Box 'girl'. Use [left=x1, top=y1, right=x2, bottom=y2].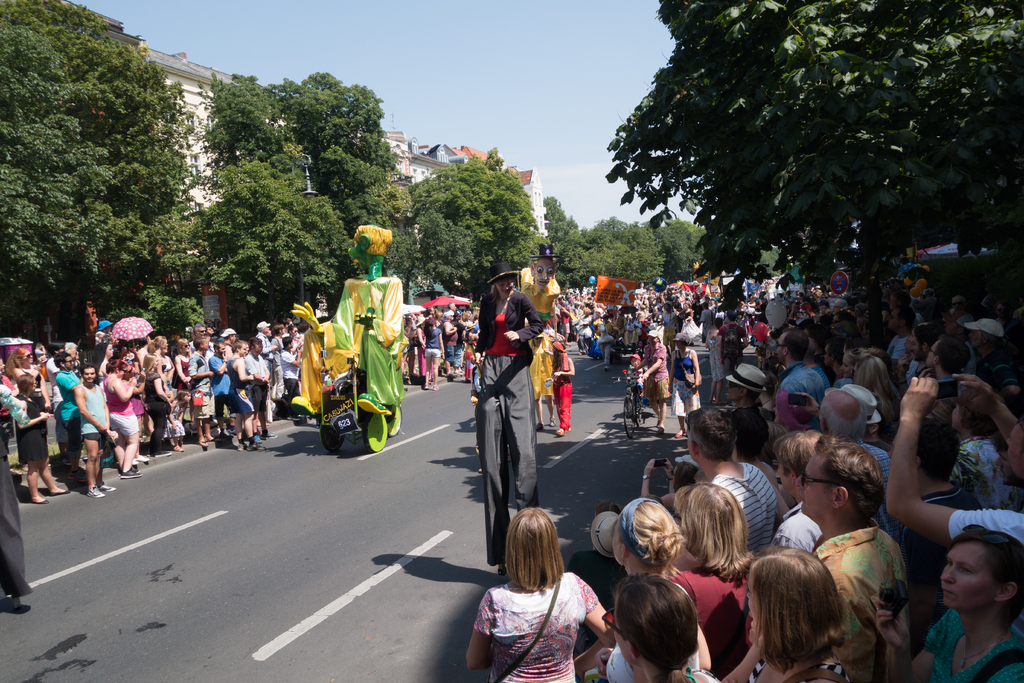
[left=9, top=344, right=68, bottom=488].
